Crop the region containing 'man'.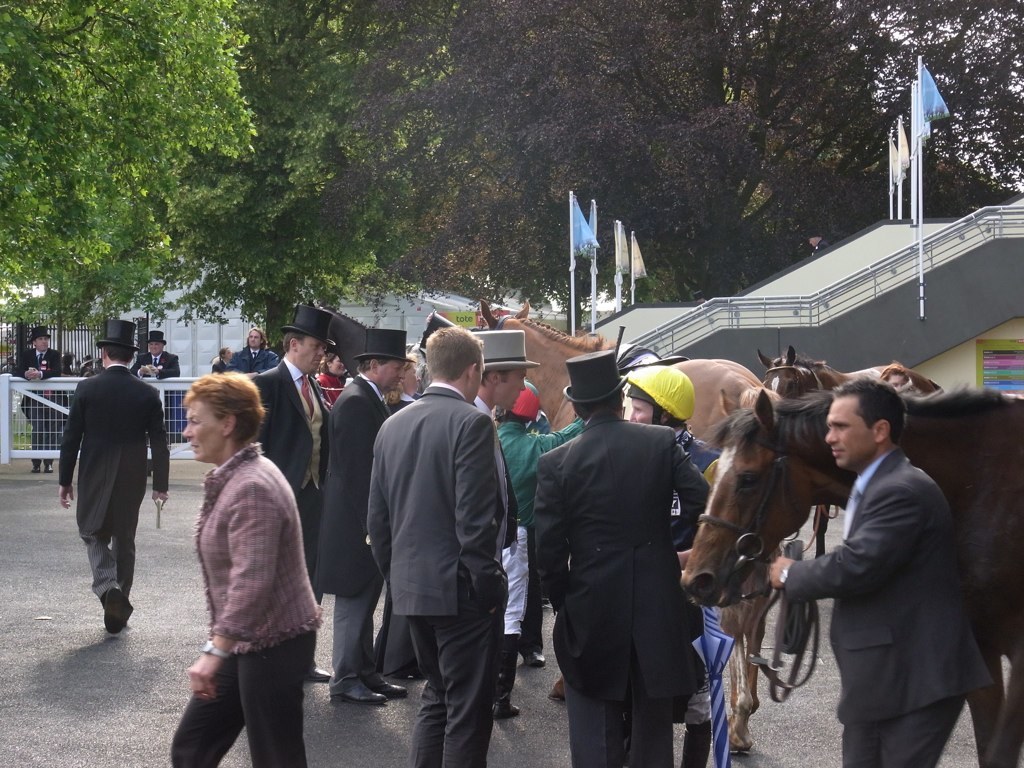
Crop region: pyautogui.locateOnScreen(468, 333, 534, 715).
